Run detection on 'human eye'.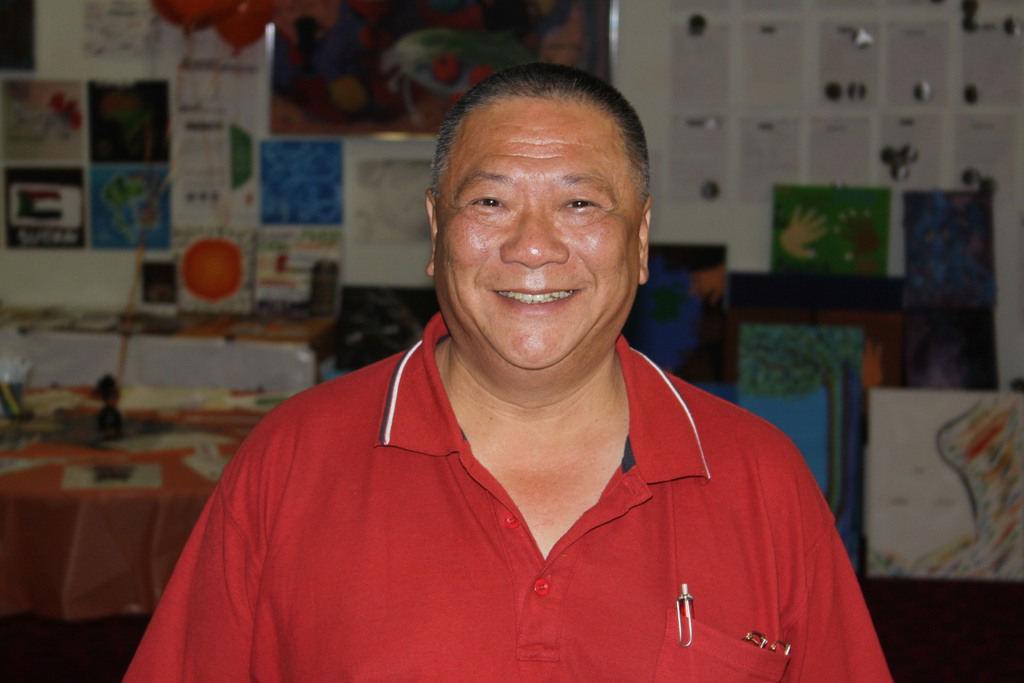
Result: 558,194,607,215.
